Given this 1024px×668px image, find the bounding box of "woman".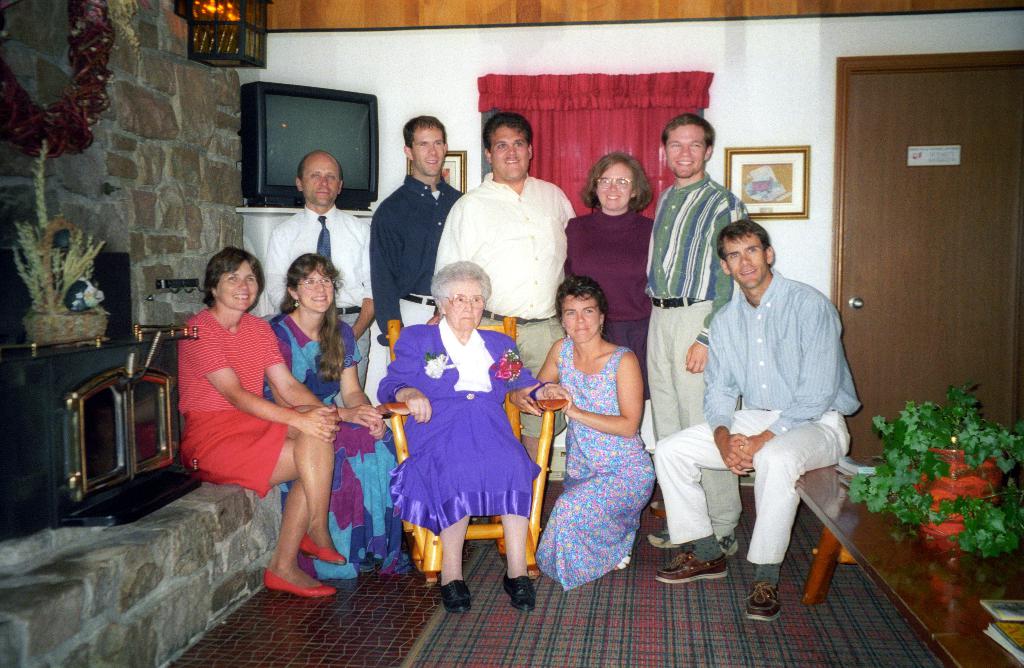
<box>566,152,659,429</box>.
